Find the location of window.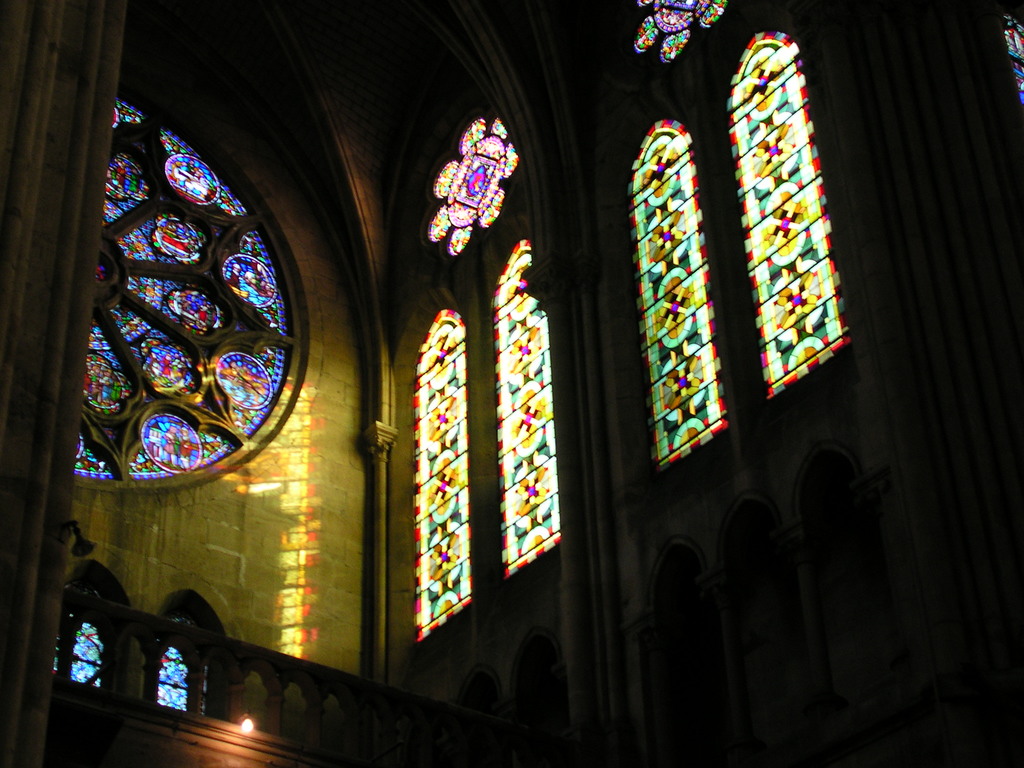
Location: 632/20/858/483.
